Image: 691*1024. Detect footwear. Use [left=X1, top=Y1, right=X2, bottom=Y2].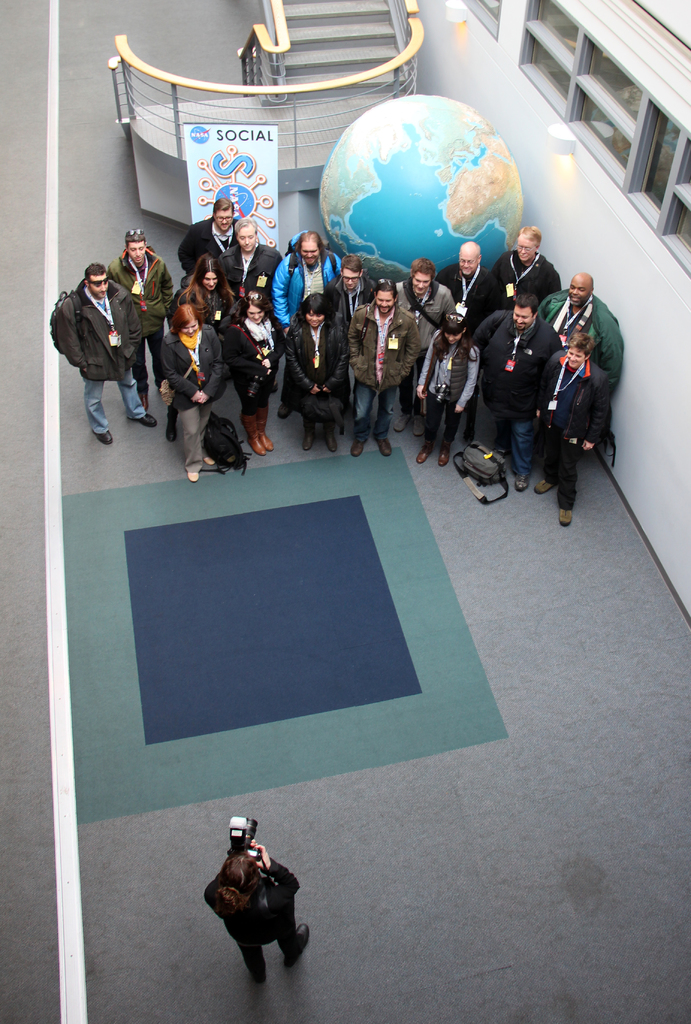
[left=378, top=438, right=390, bottom=459].
